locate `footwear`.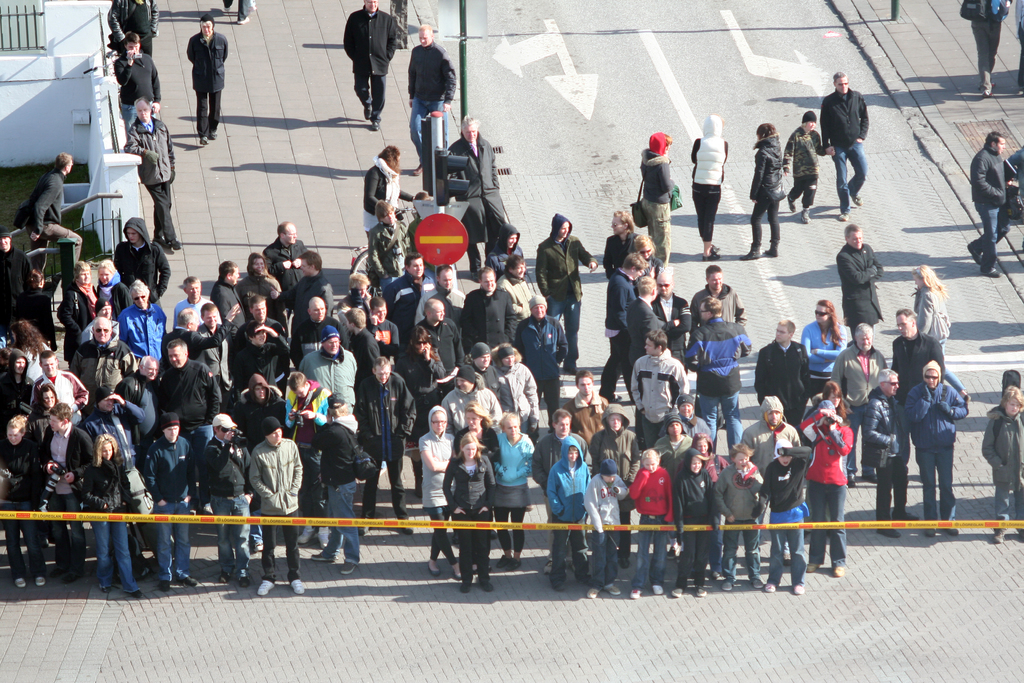
Bounding box: (x1=838, y1=211, x2=850, y2=222).
